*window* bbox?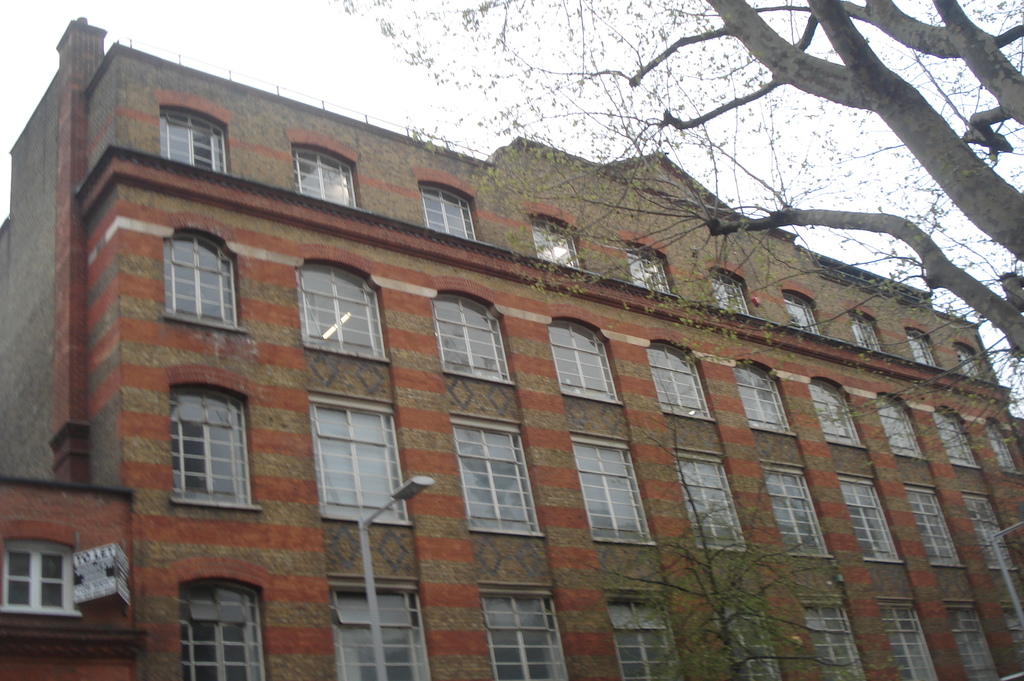
(x1=163, y1=228, x2=244, y2=333)
